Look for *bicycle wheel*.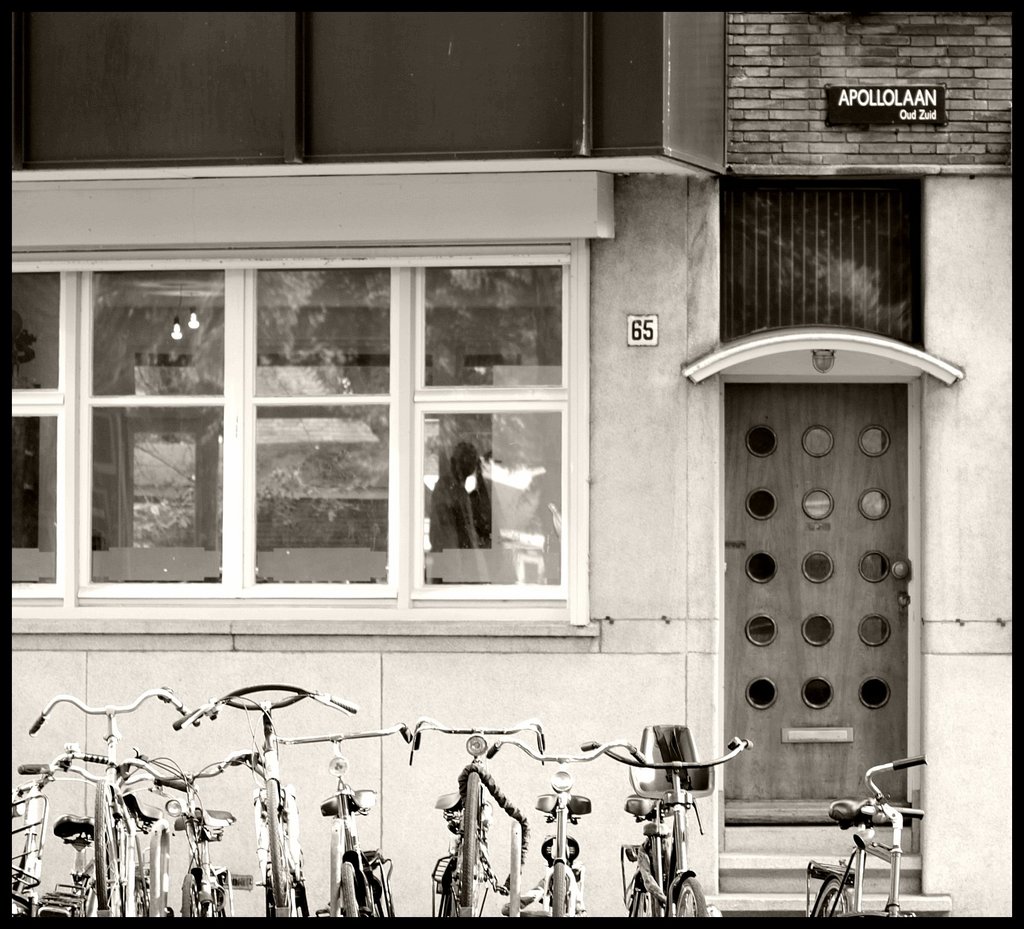
Found: bbox=(260, 781, 289, 911).
